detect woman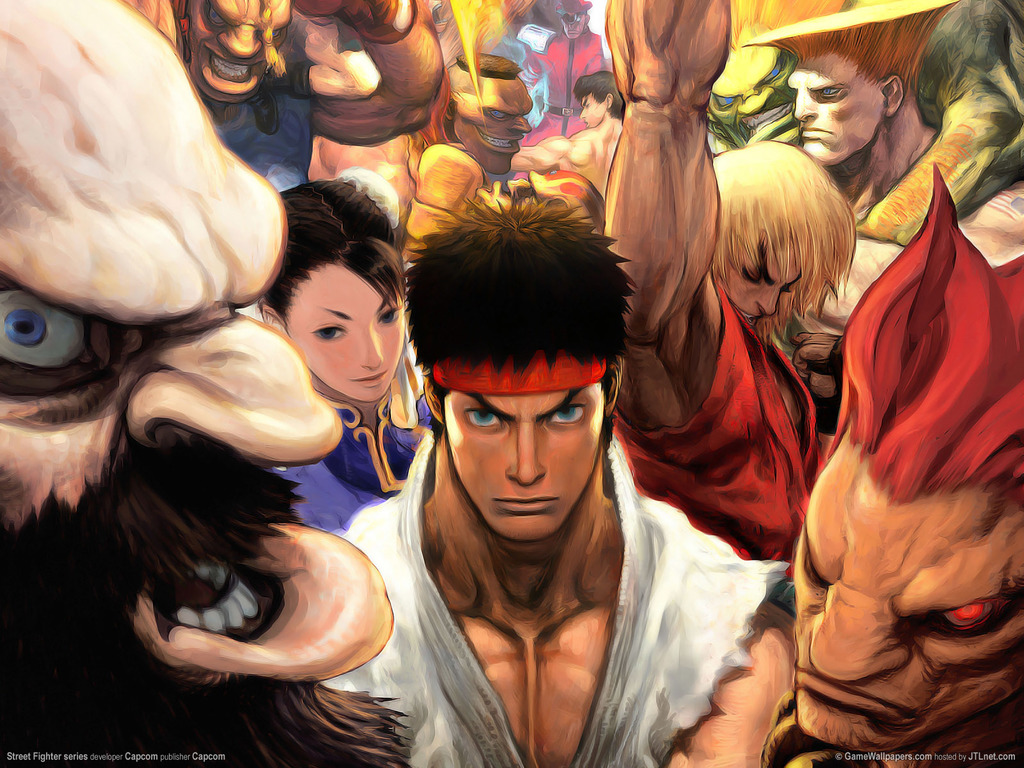
246,163,436,532
